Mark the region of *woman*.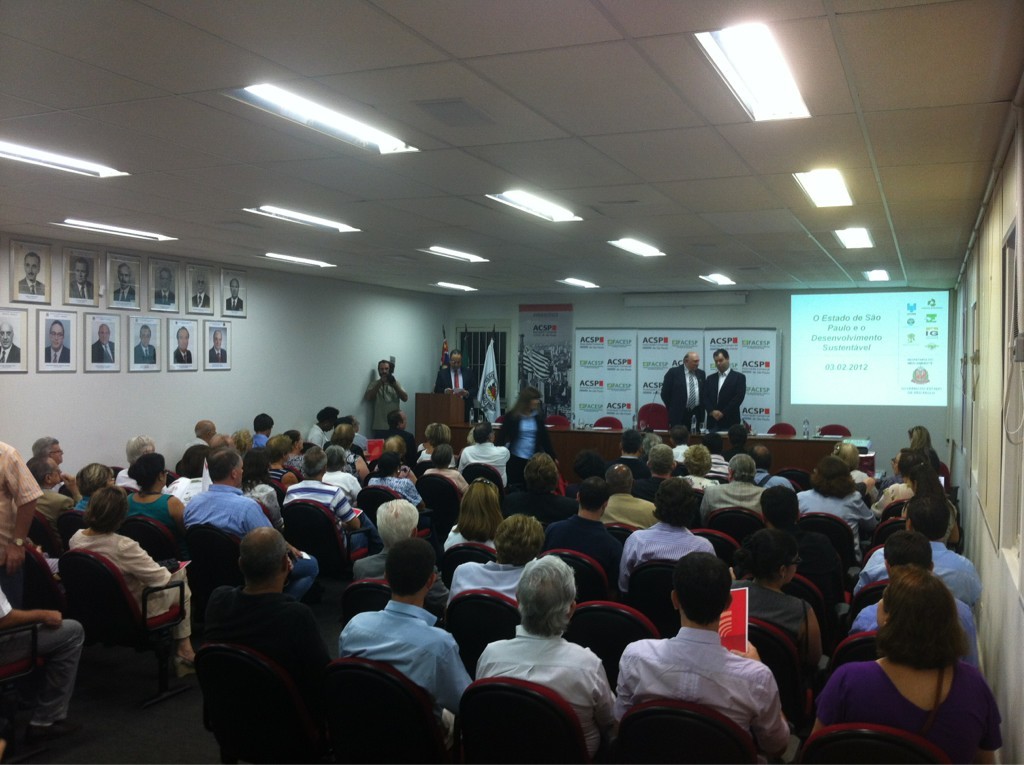
Region: select_region(678, 442, 723, 492).
